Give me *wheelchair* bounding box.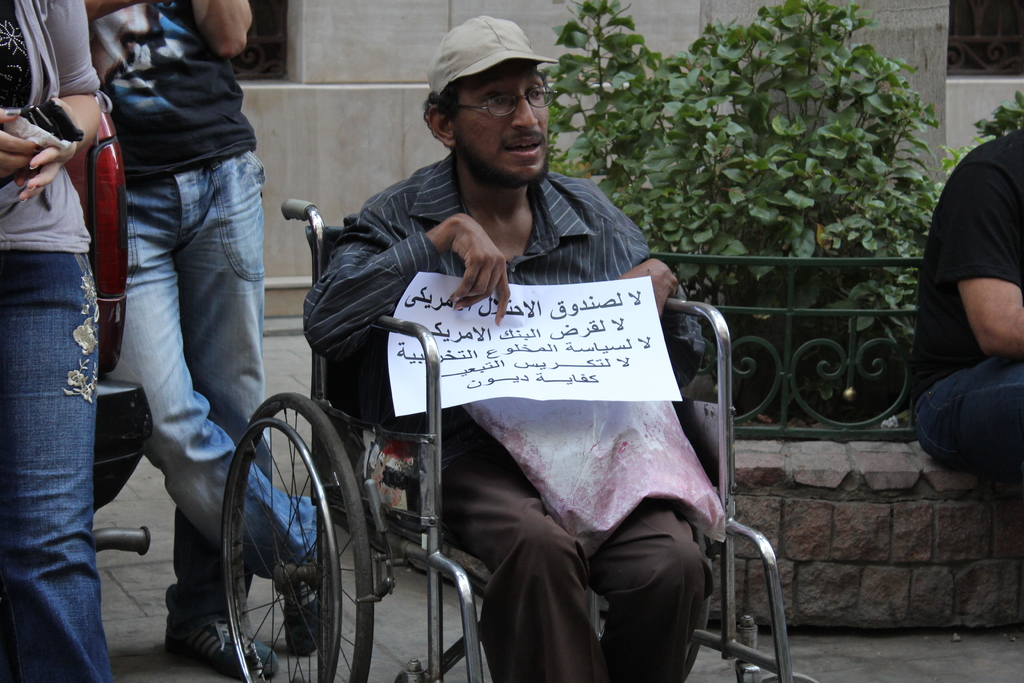
pyautogui.locateOnScreen(220, 199, 820, 682).
